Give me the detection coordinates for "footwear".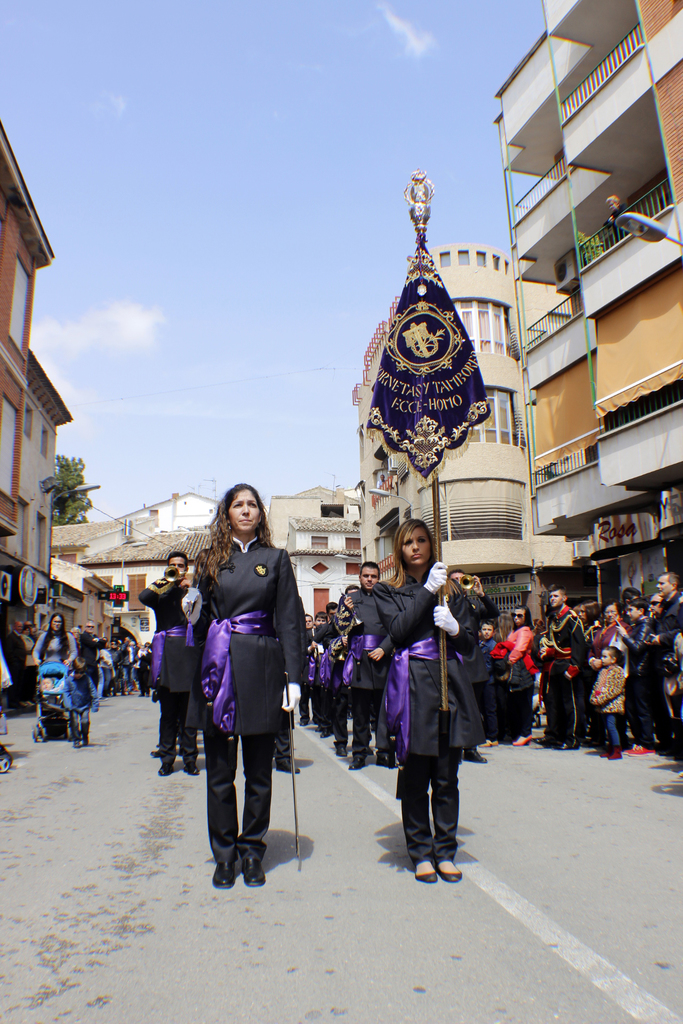
bbox=[677, 767, 682, 778].
